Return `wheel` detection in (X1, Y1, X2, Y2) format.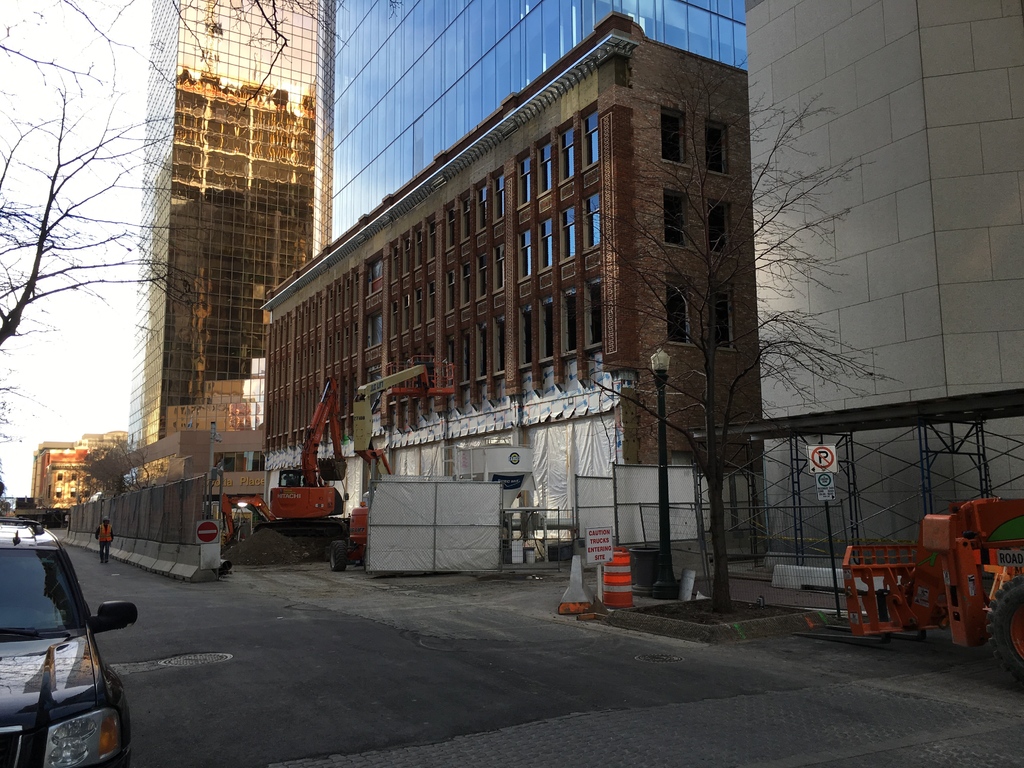
(987, 572, 1023, 685).
